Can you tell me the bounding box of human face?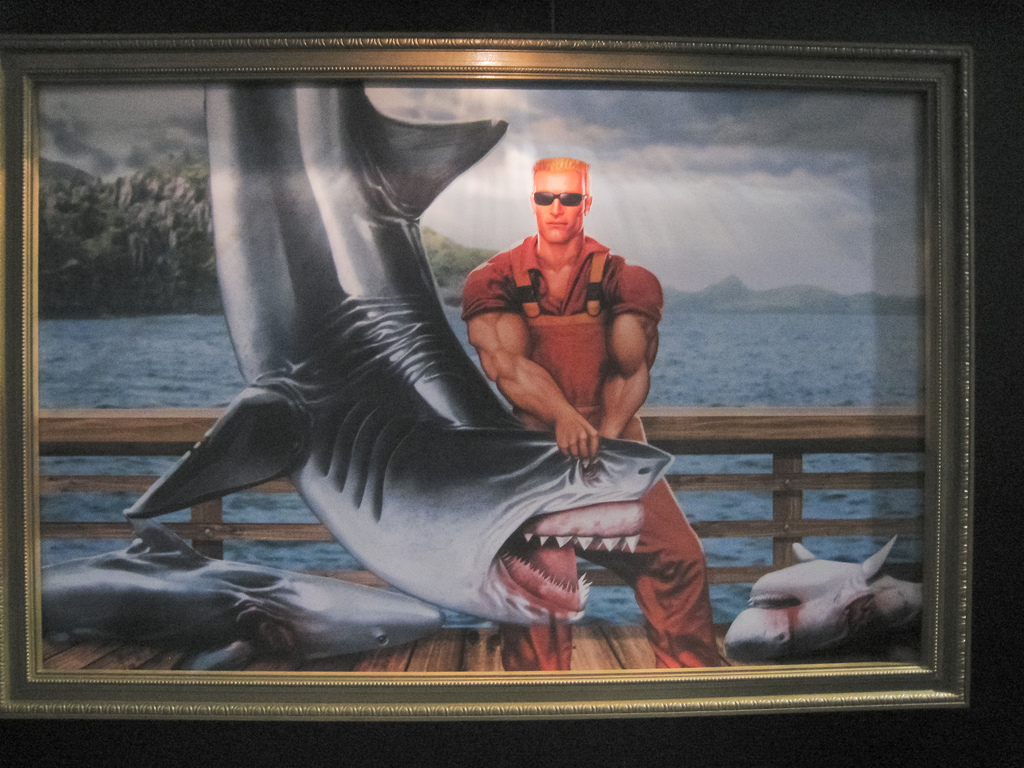
[536, 170, 587, 245].
